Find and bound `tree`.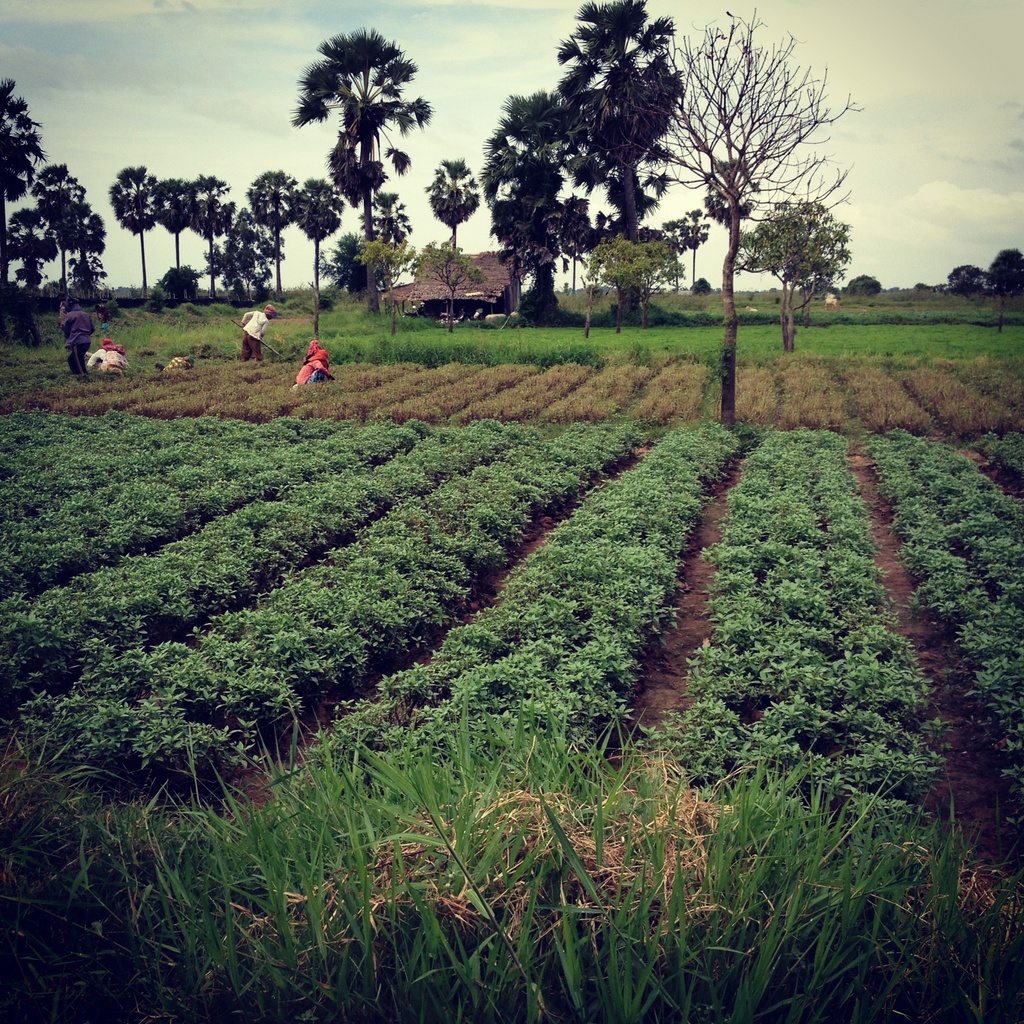
Bound: locate(249, 168, 294, 275).
